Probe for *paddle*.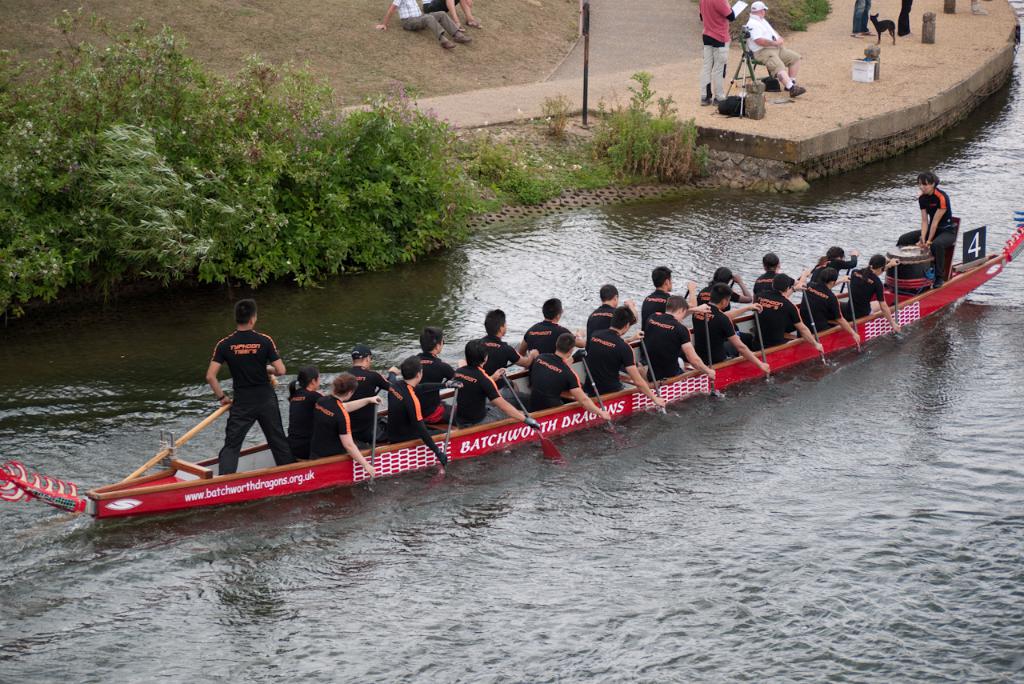
Probe result: <region>839, 254, 861, 295</region>.
